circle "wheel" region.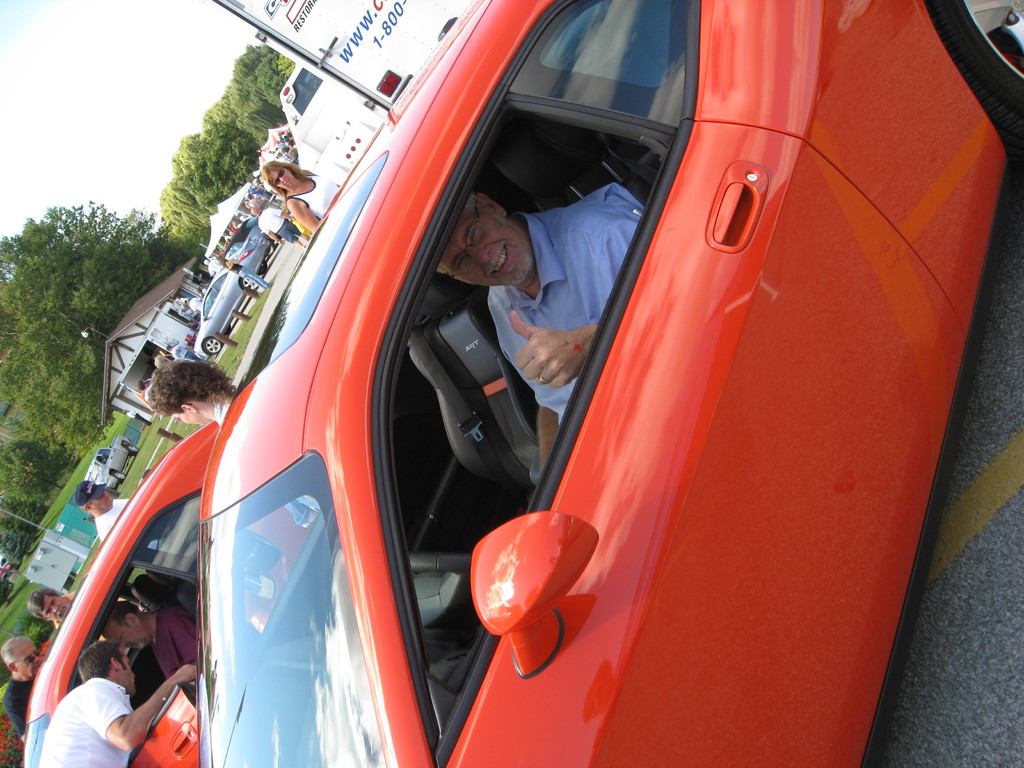
Region: 242/280/258/287.
